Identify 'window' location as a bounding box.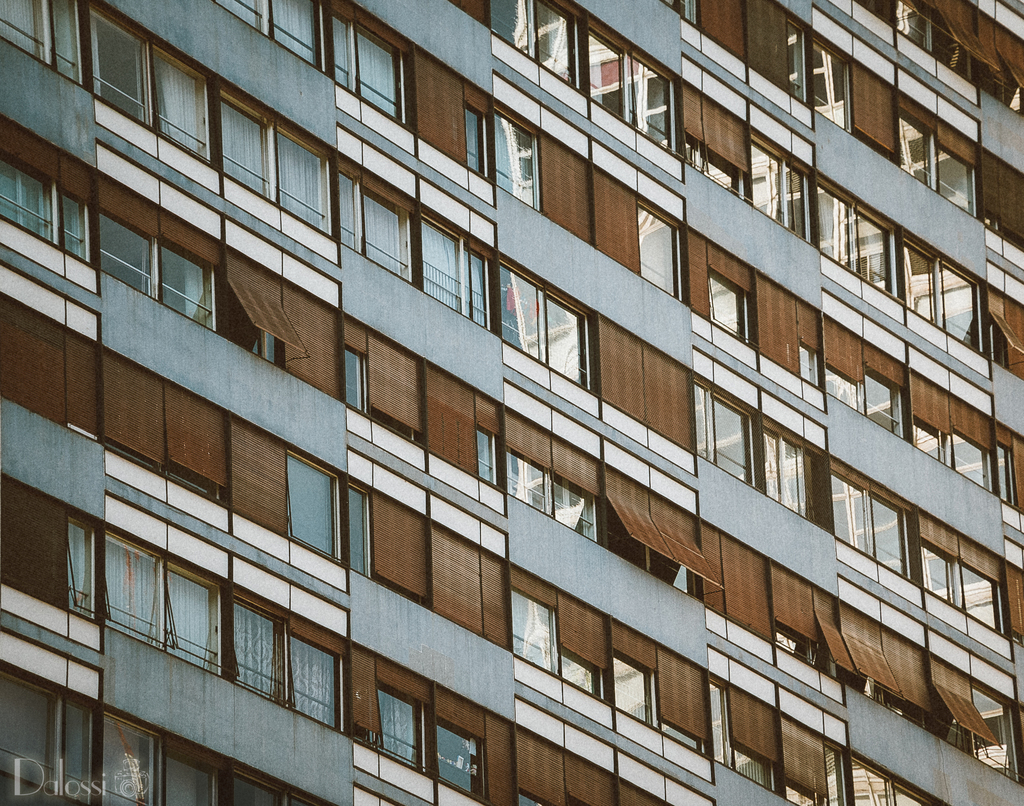
{"x1": 756, "y1": 269, "x2": 830, "y2": 391}.
